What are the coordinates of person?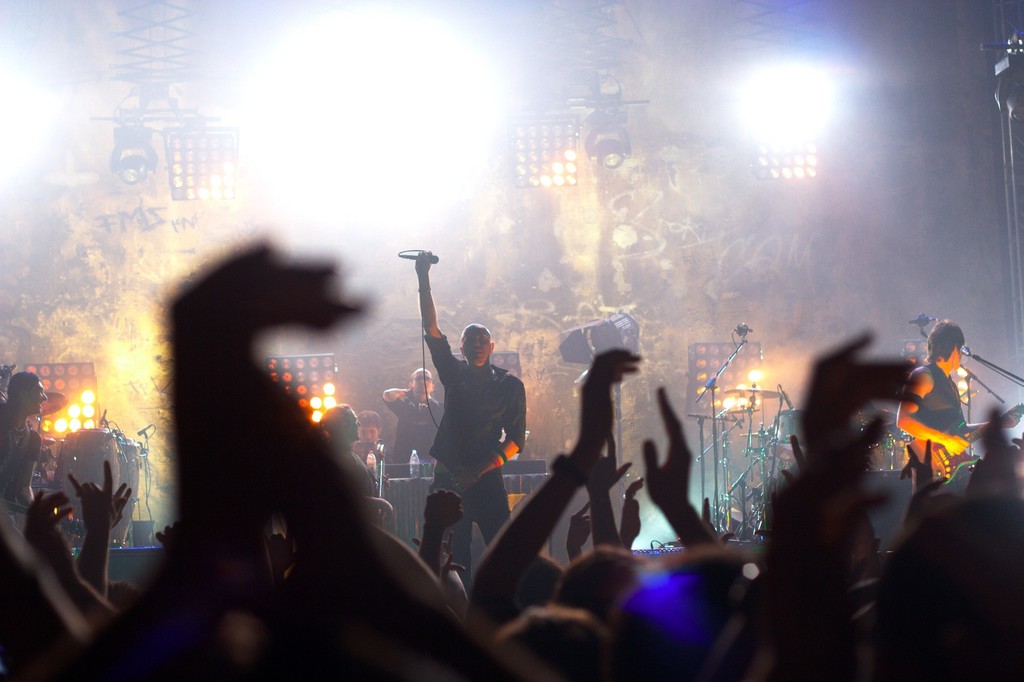
(321, 398, 380, 495).
